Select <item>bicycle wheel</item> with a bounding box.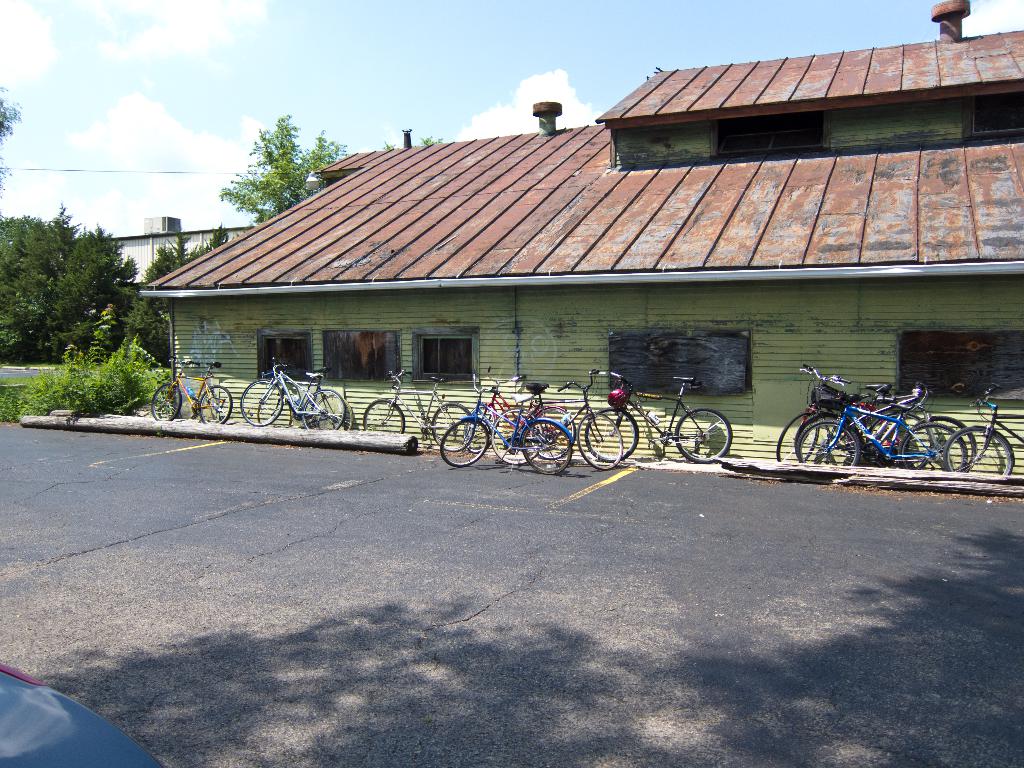
pyautogui.locateOnScreen(528, 405, 575, 457).
